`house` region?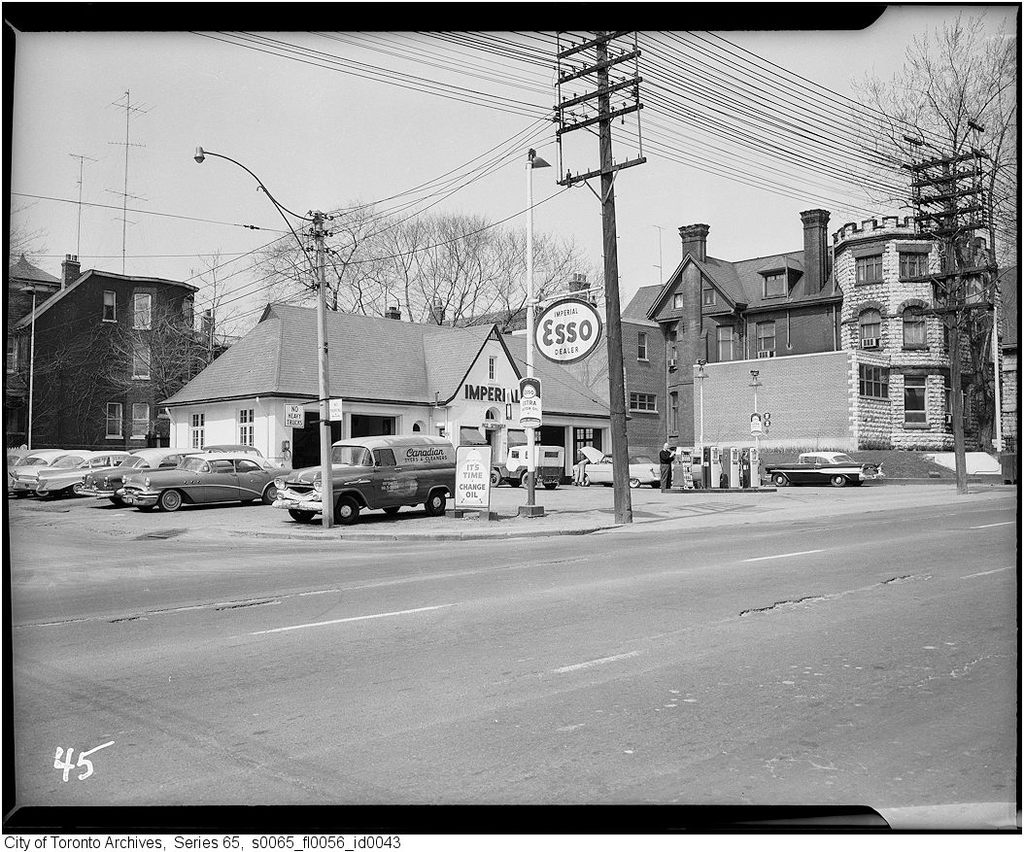
6,253,63,450
